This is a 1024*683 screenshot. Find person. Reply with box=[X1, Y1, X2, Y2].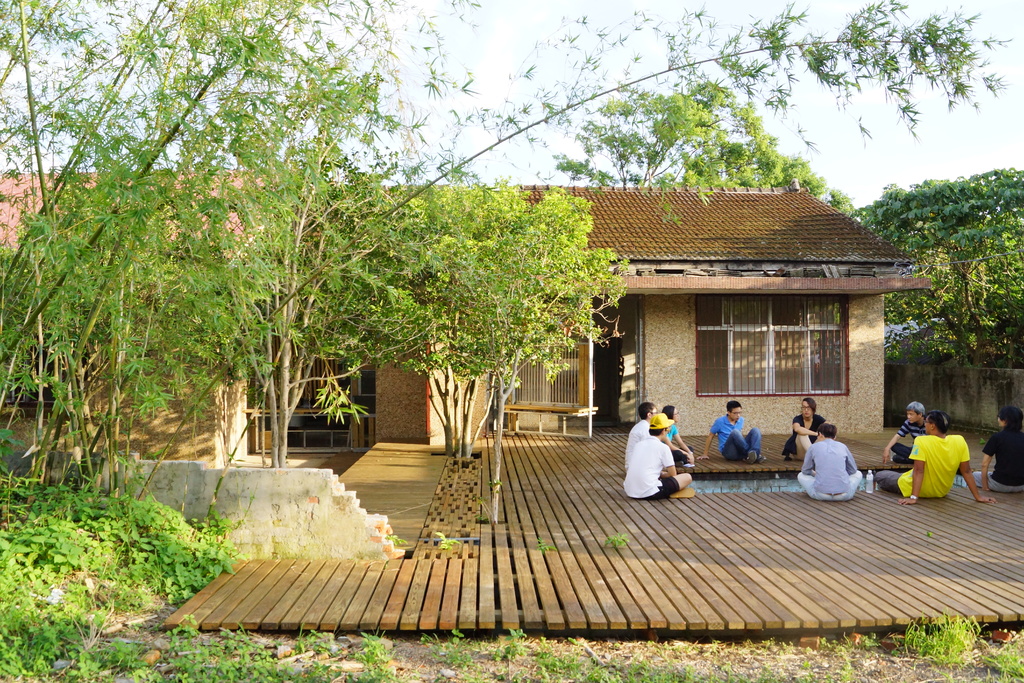
box=[624, 400, 653, 476].
